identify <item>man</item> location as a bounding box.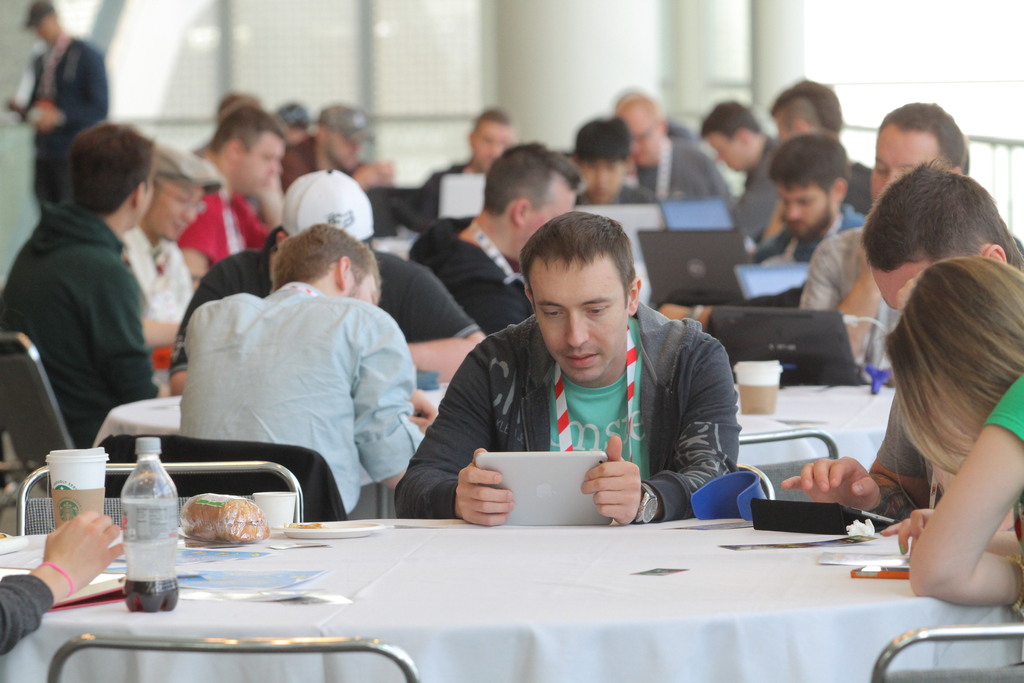
region(6, 0, 108, 213).
